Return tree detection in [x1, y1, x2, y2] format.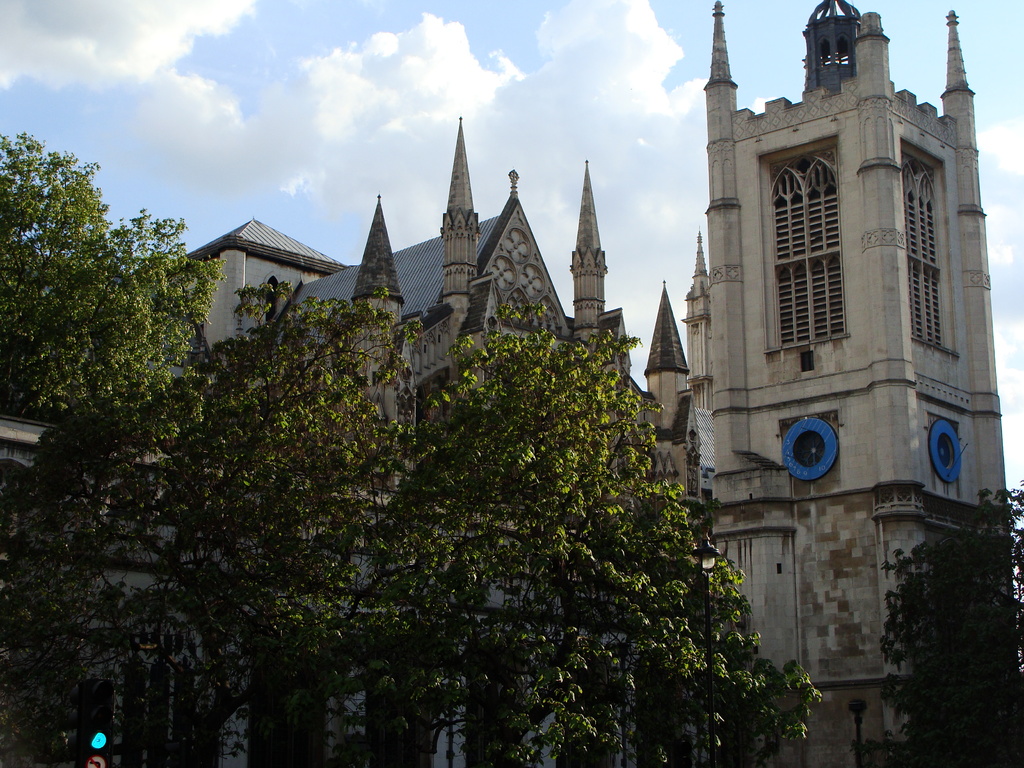
[876, 486, 1016, 733].
